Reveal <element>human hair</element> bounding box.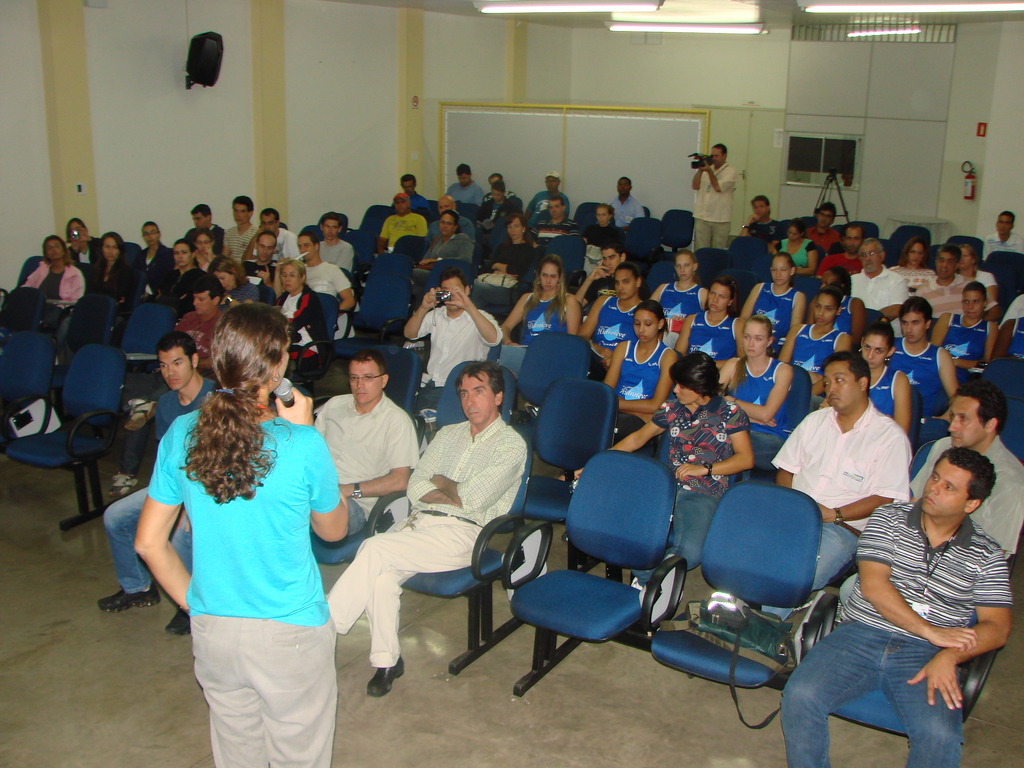
Revealed: (x1=771, y1=250, x2=796, y2=264).
